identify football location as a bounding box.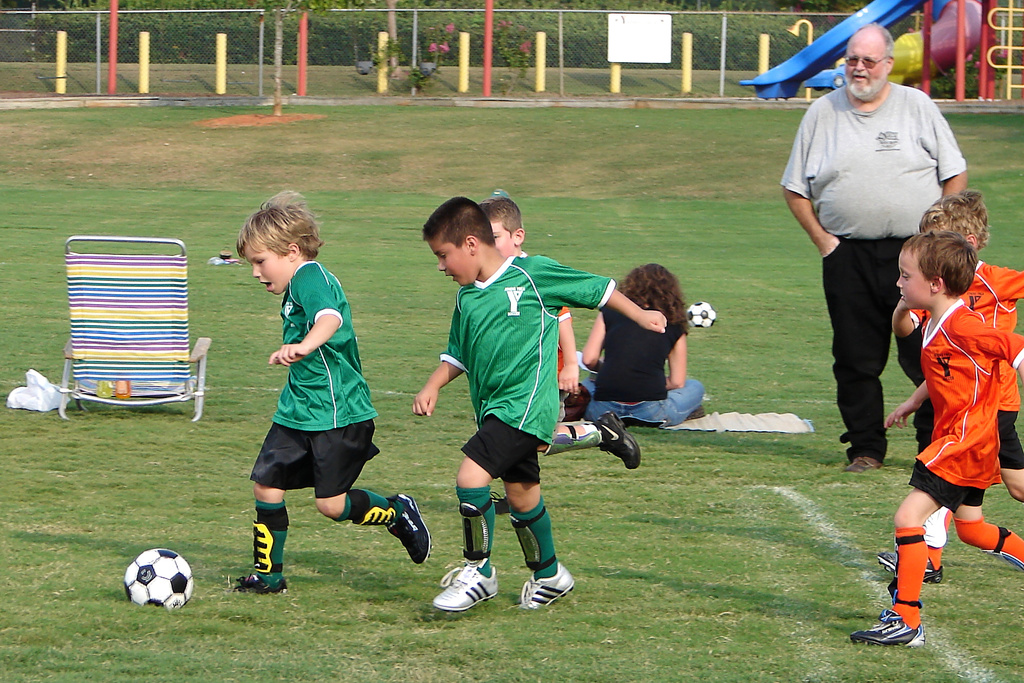
(left=121, top=547, right=193, bottom=607).
